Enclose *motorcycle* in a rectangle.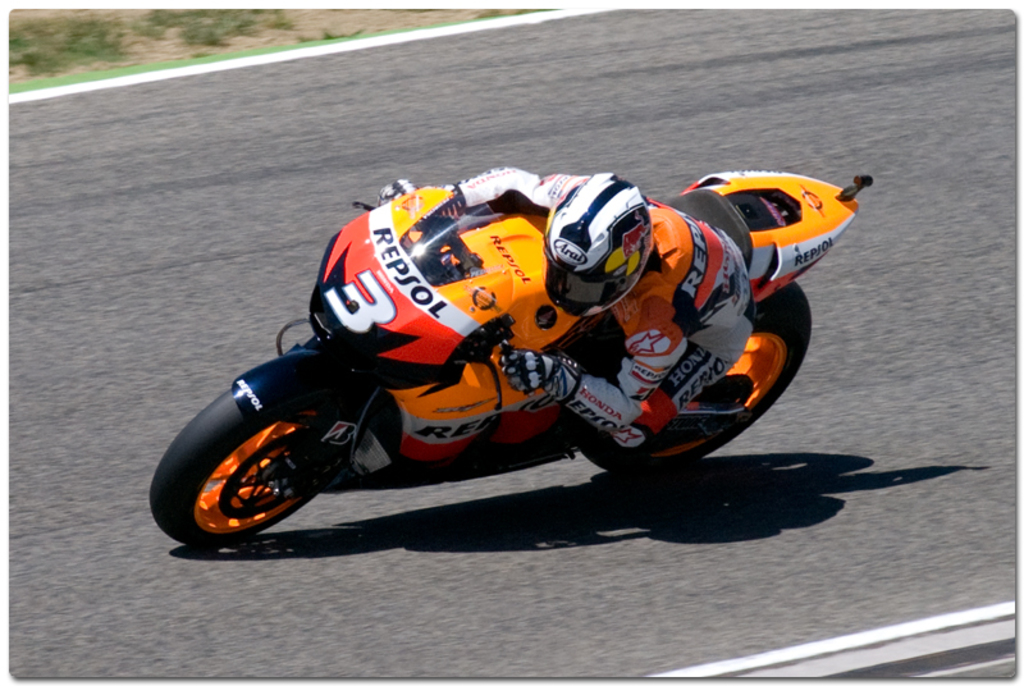
left=169, top=173, right=806, bottom=548.
